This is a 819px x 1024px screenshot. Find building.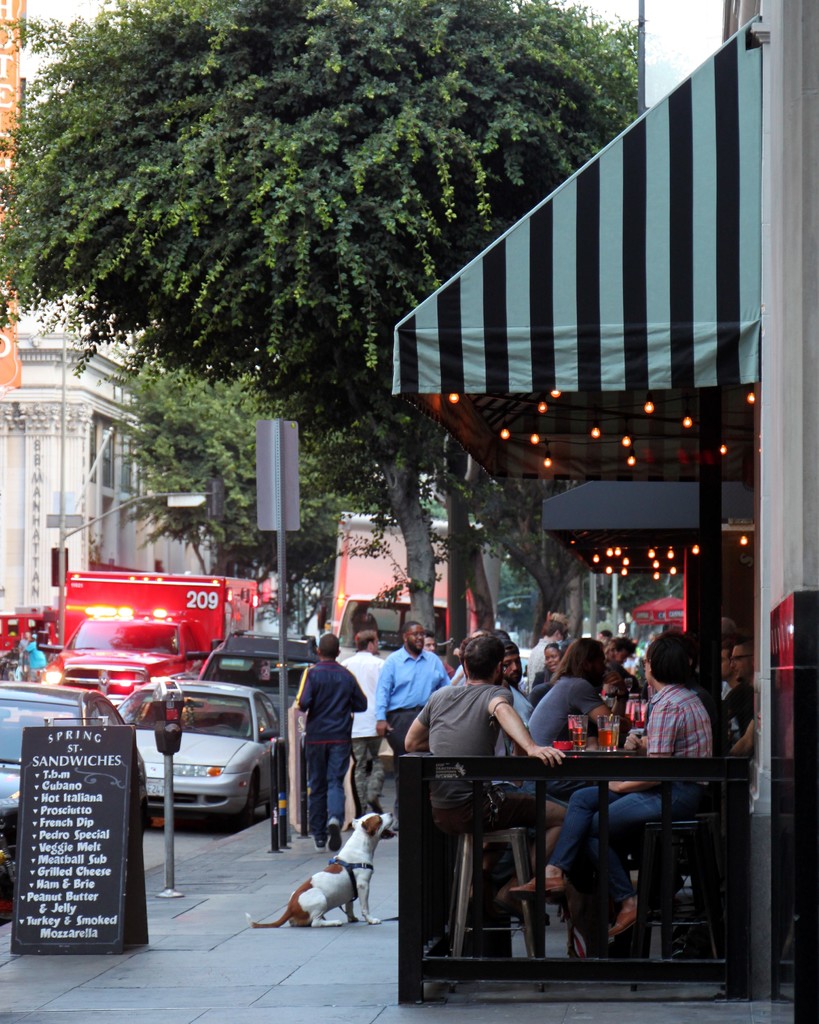
Bounding box: <region>0, 287, 213, 609</region>.
